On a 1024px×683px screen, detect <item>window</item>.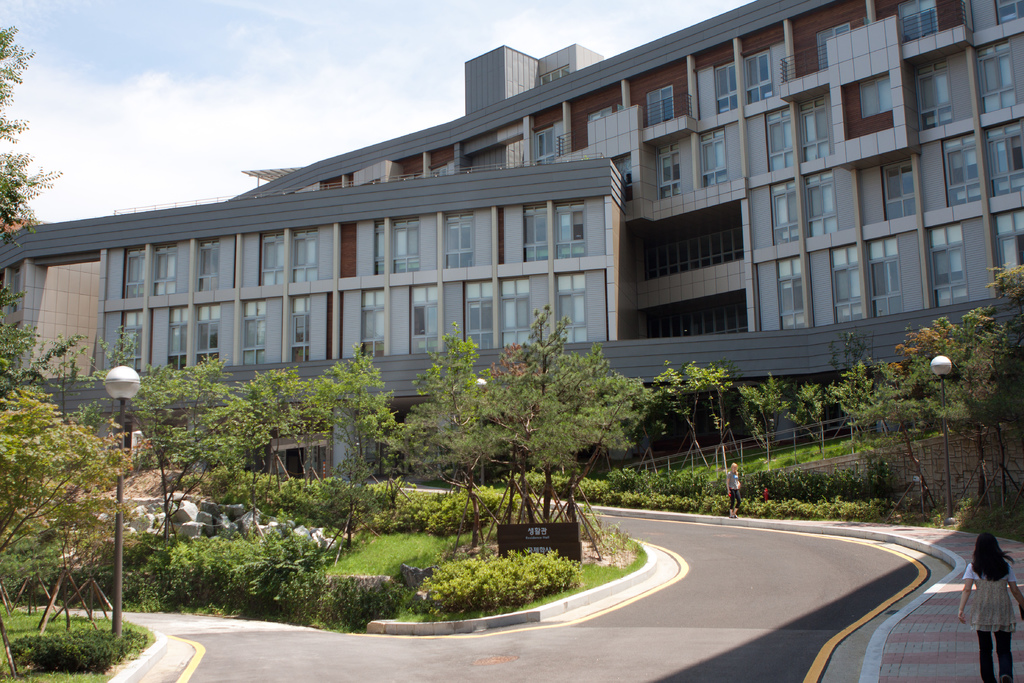
bbox(943, 133, 991, 204).
